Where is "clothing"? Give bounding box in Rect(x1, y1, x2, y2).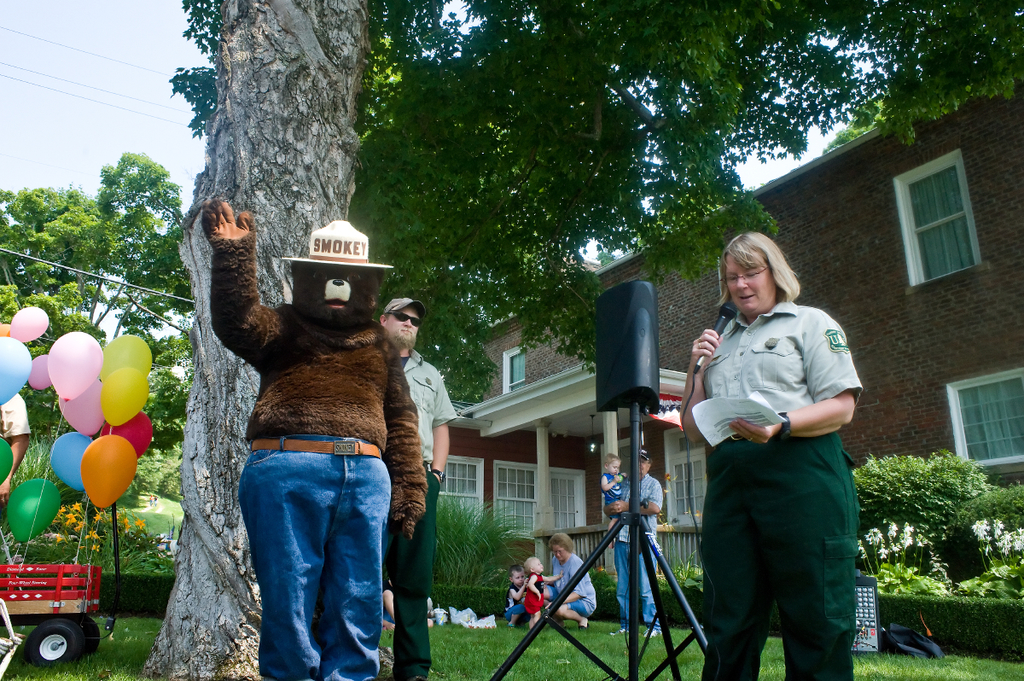
Rect(390, 358, 465, 664).
